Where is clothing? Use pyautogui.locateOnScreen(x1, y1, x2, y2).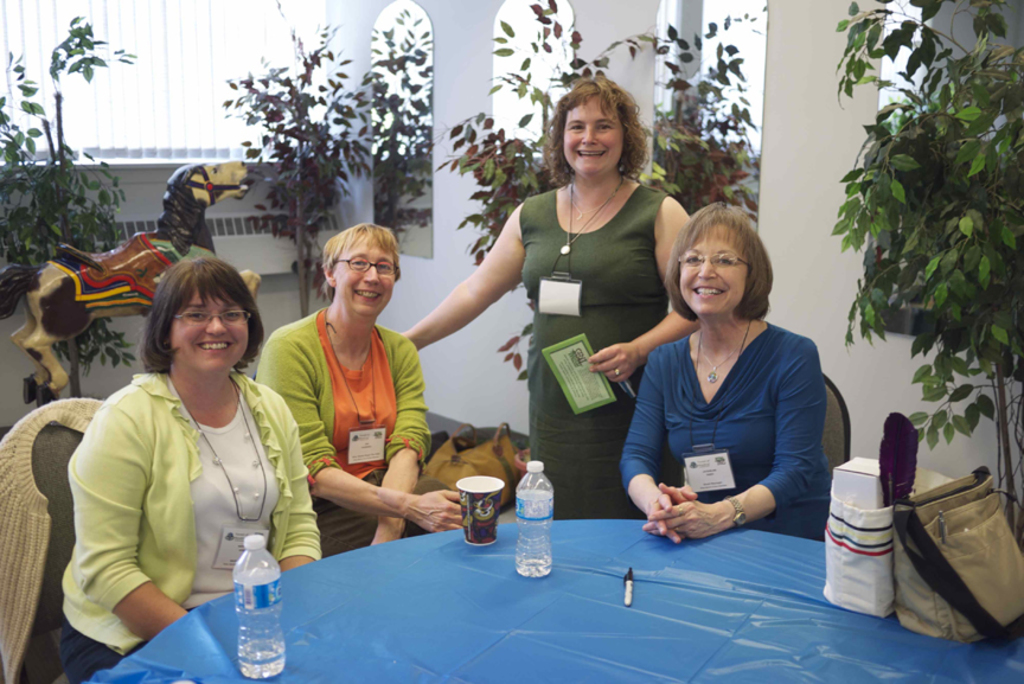
pyautogui.locateOnScreen(601, 315, 834, 550).
